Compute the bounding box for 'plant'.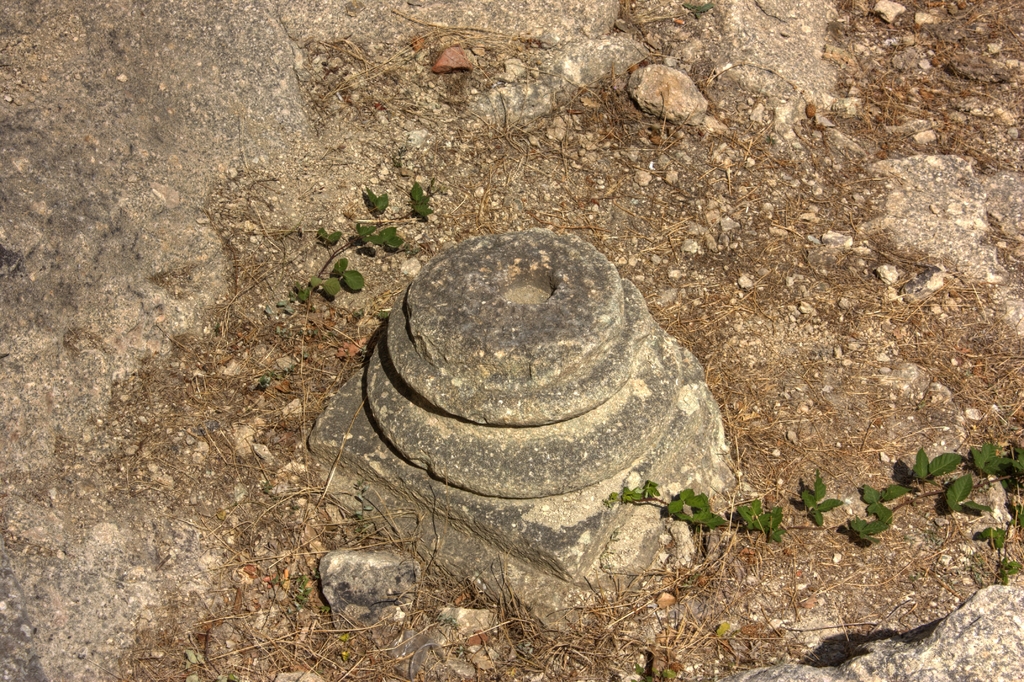
left=294, top=183, right=440, bottom=302.
